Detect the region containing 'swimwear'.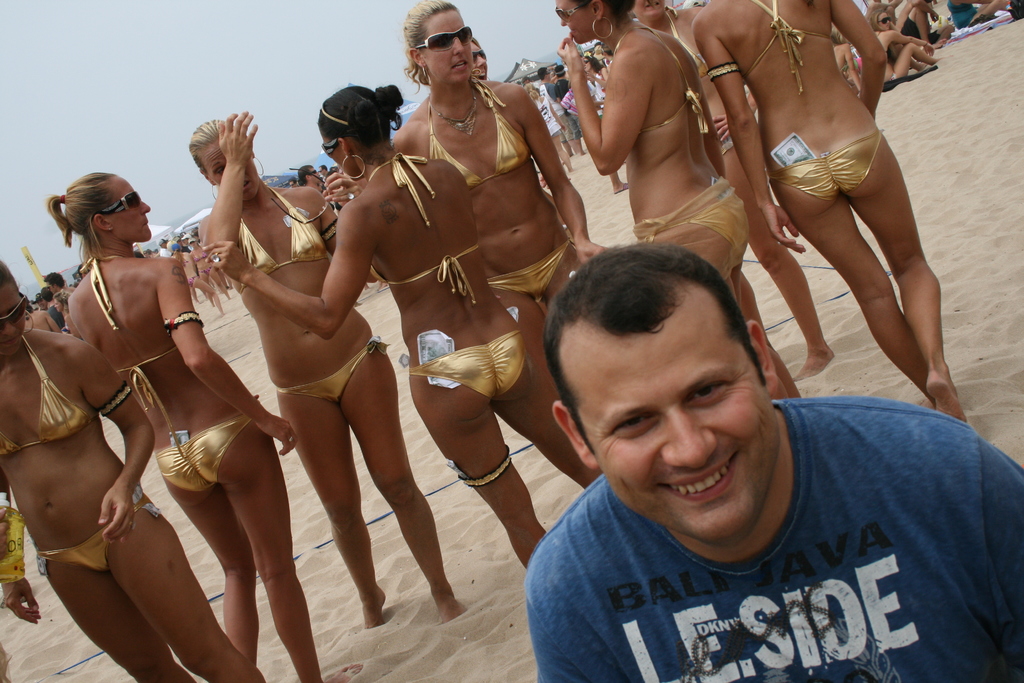
488 240 569 307.
